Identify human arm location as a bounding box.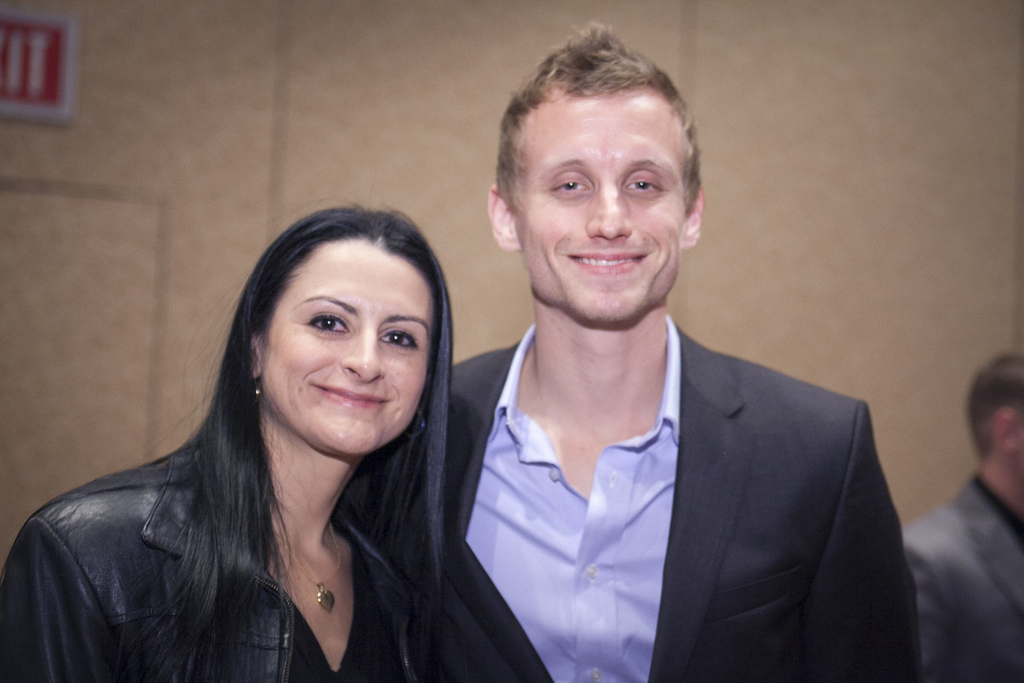
{"left": 3, "top": 511, "right": 116, "bottom": 682}.
